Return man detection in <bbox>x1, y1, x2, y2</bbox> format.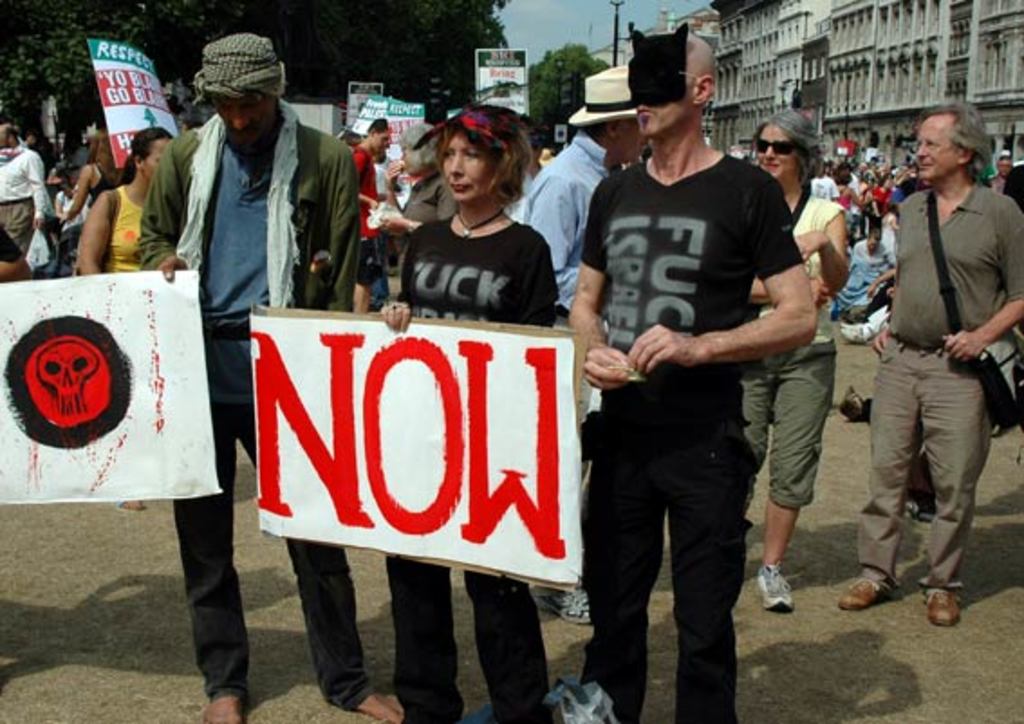
<bbox>0, 126, 54, 282</bbox>.
